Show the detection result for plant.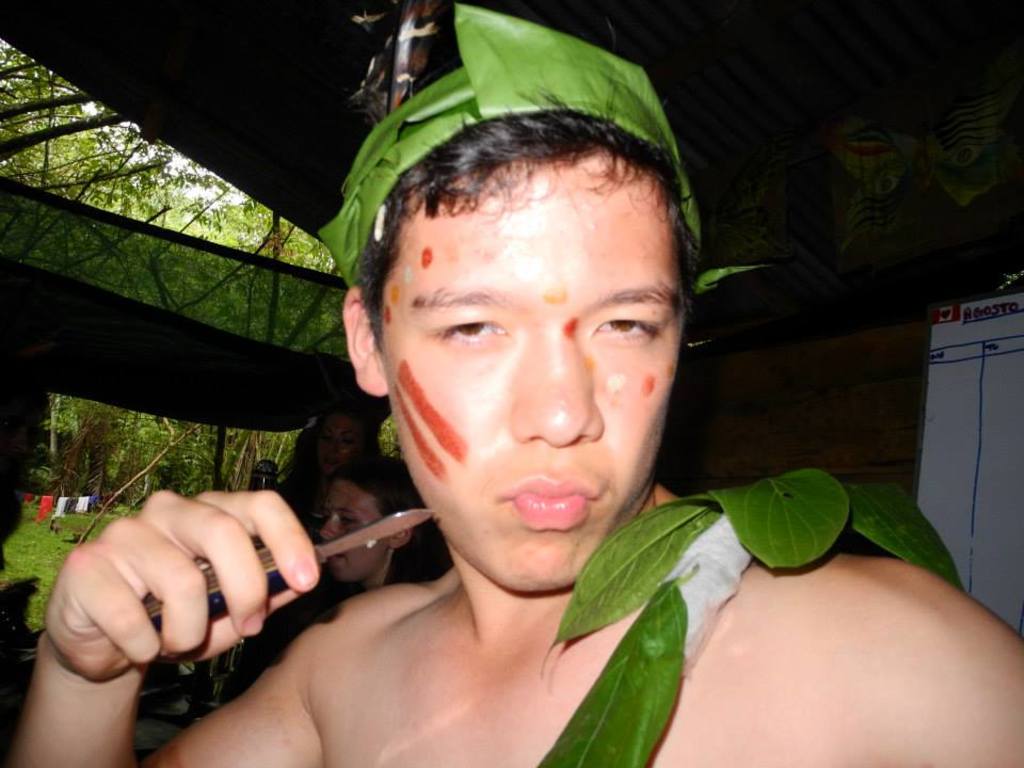
box=[173, 192, 350, 489].
